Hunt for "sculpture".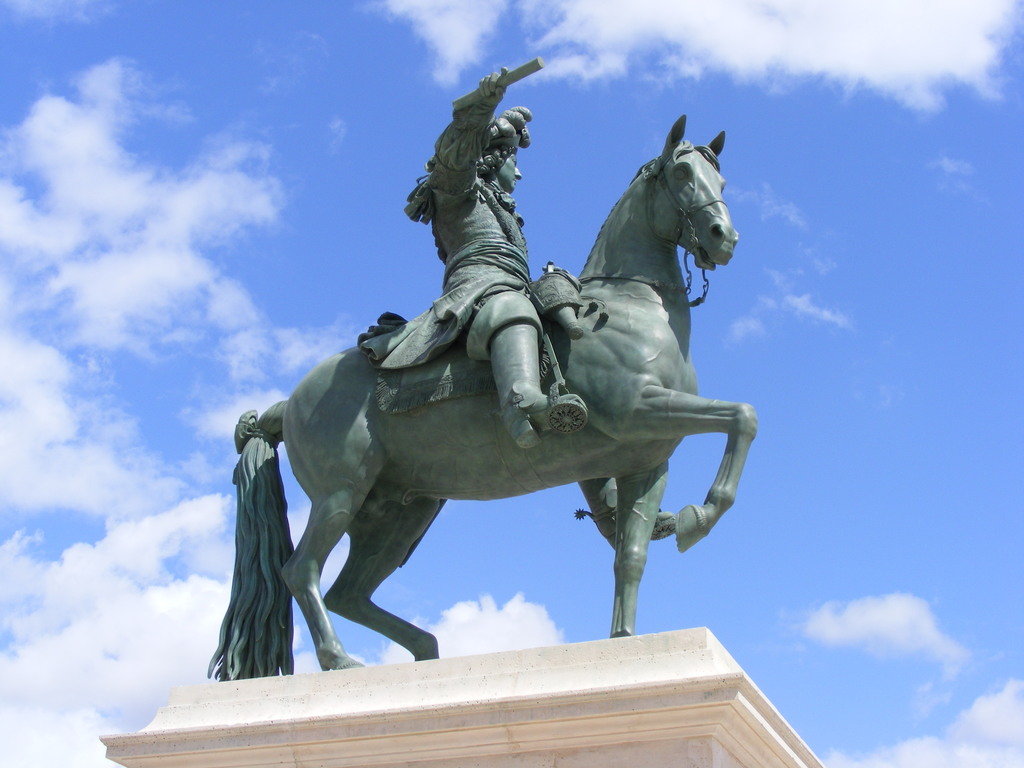
Hunted down at bbox=(219, 80, 773, 705).
